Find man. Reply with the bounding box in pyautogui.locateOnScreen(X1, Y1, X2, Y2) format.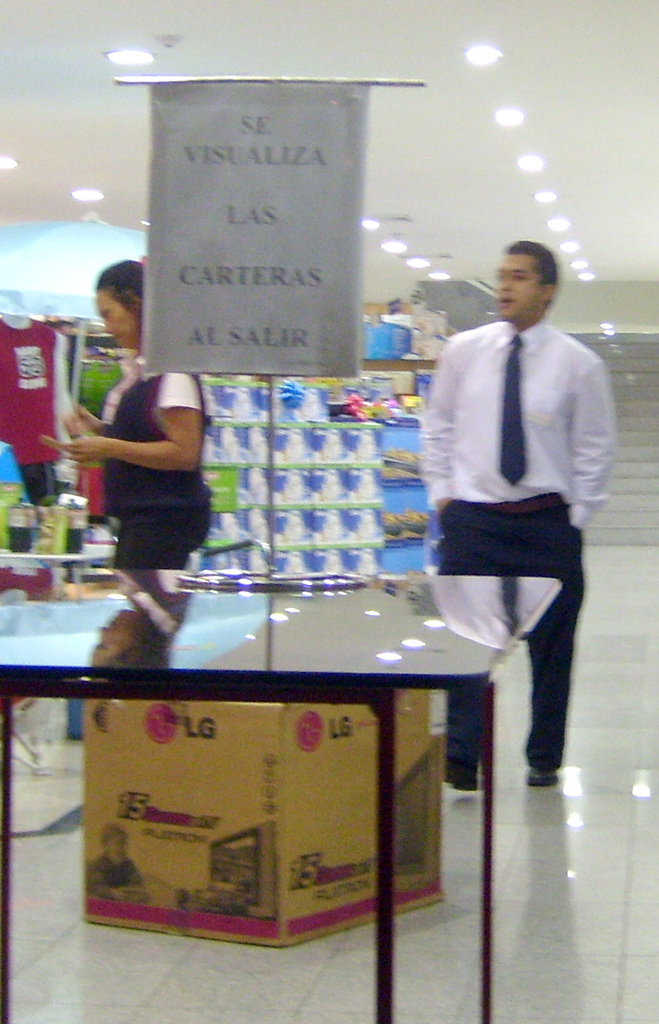
pyautogui.locateOnScreen(416, 242, 618, 793).
